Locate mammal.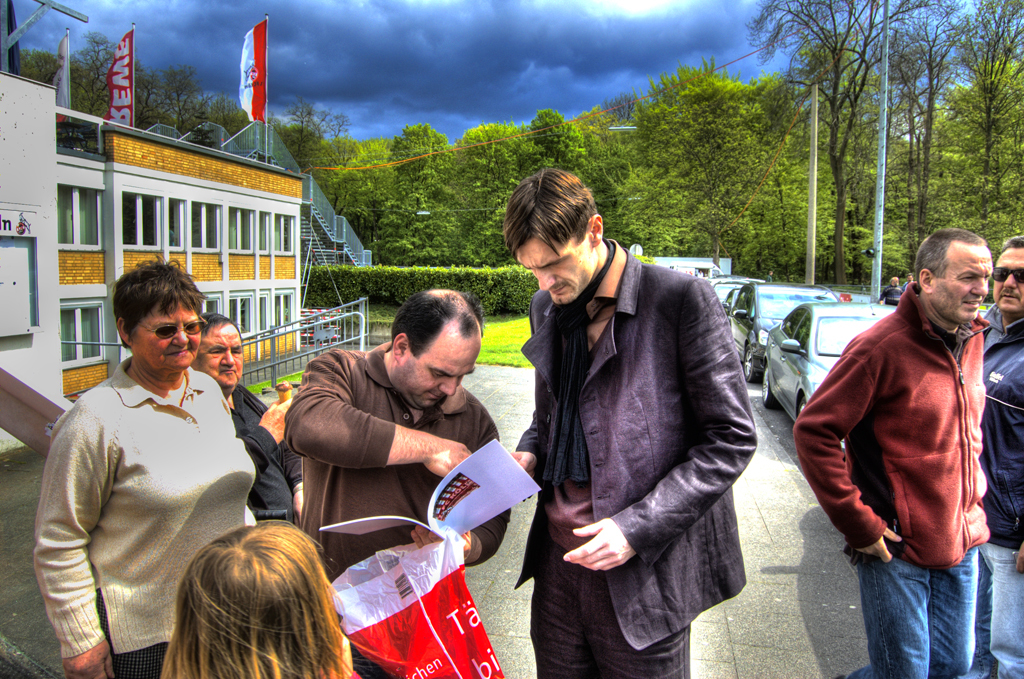
Bounding box: bbox(979, 242, 1023, 678).
